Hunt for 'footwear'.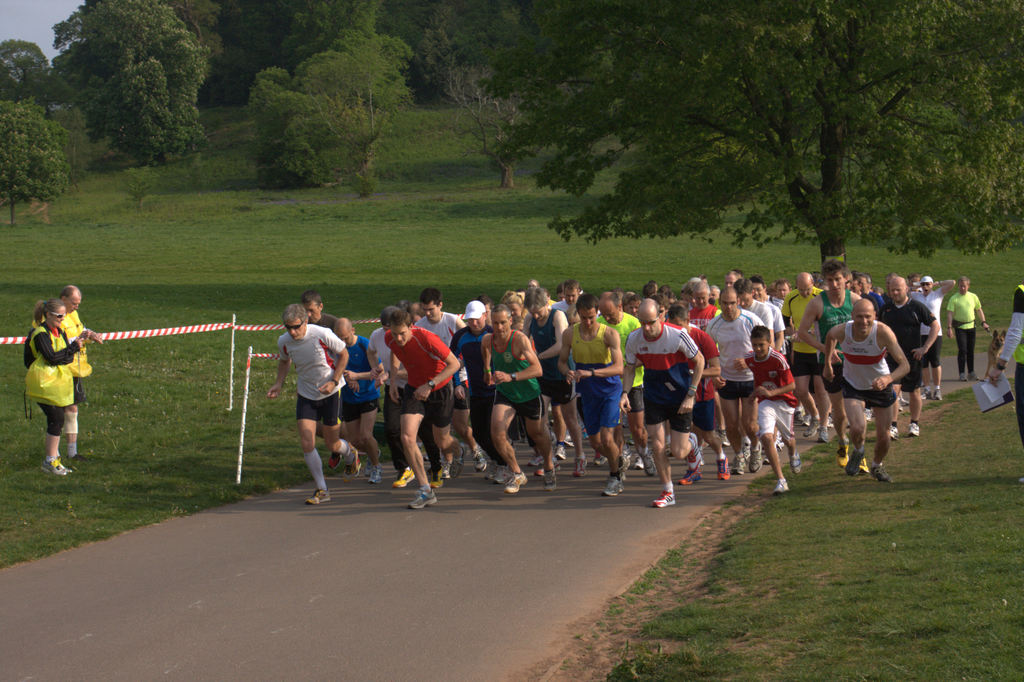
Hunted down at x1=815, y1=427, x2=831, y2=444.
